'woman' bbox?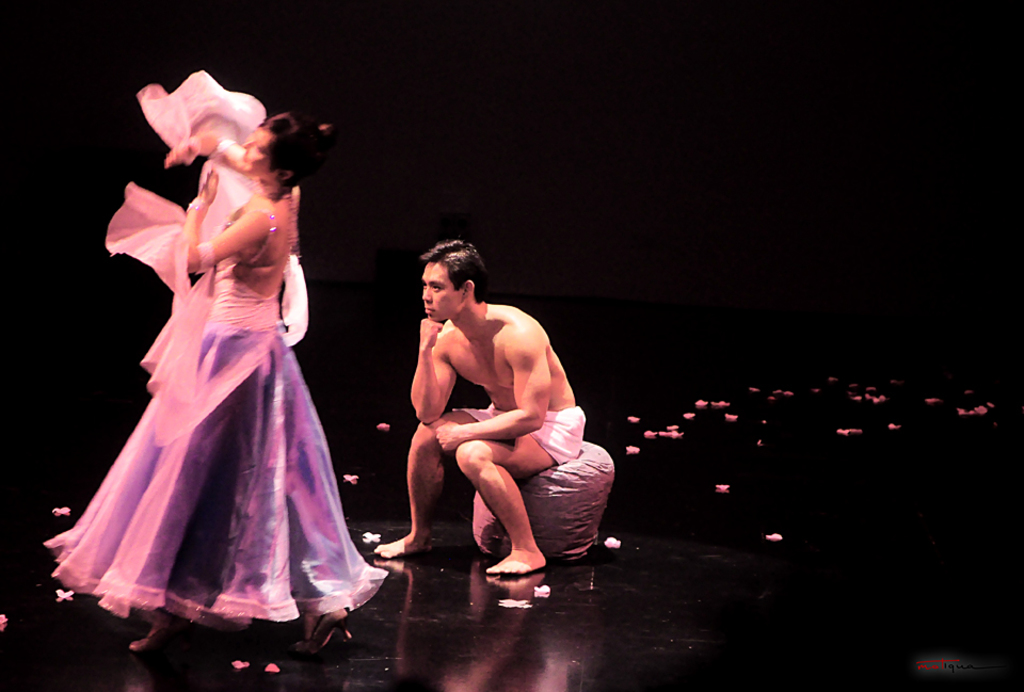
<region>59, 55, 352, 635</region>
